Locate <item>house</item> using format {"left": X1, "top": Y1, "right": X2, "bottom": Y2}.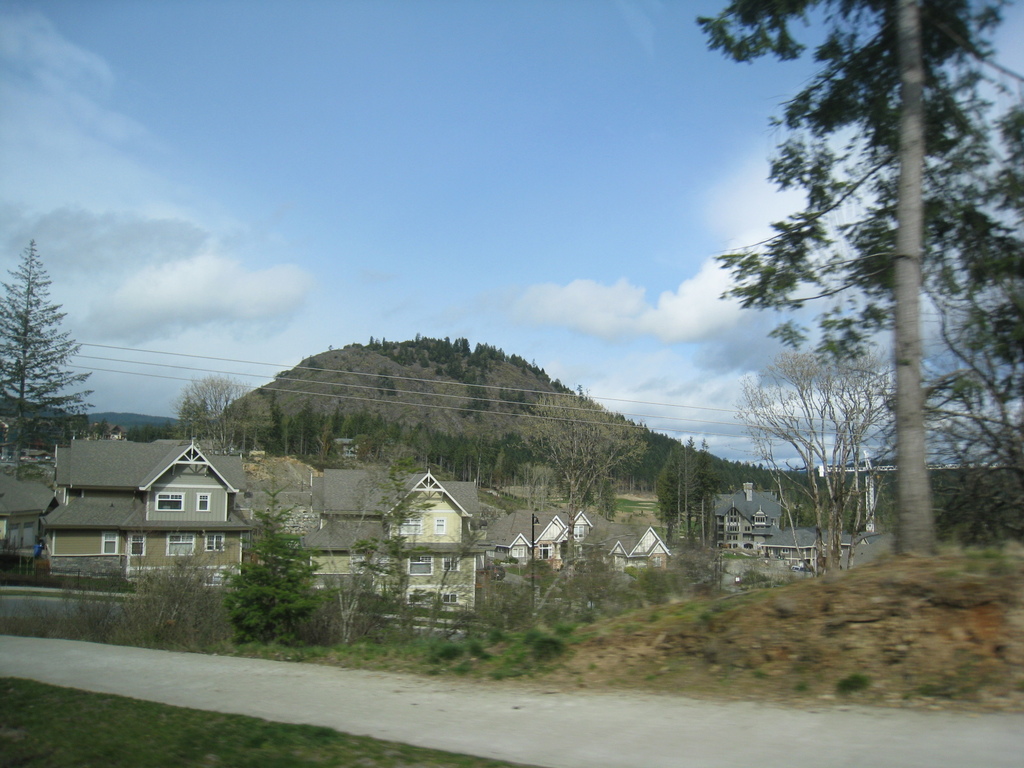
{"left": 711, "top": 488, "right": 784, "bottom": 552}.
